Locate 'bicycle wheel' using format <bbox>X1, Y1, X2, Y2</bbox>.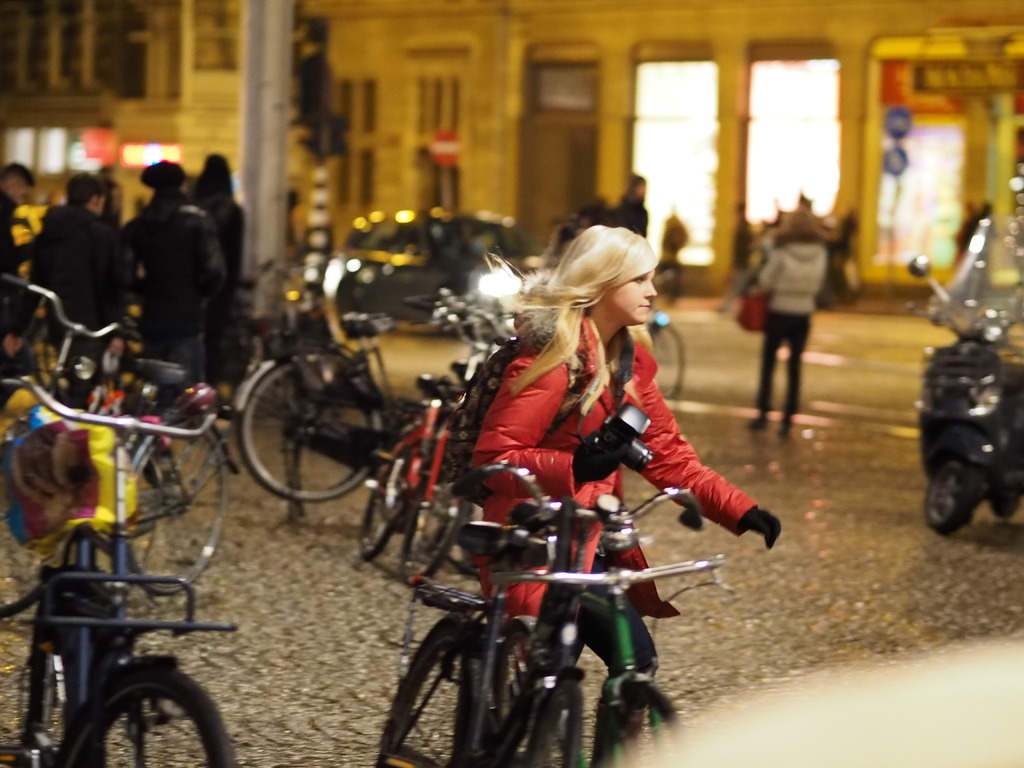
<bbox>497, 679, 583, 767</bbox>.
